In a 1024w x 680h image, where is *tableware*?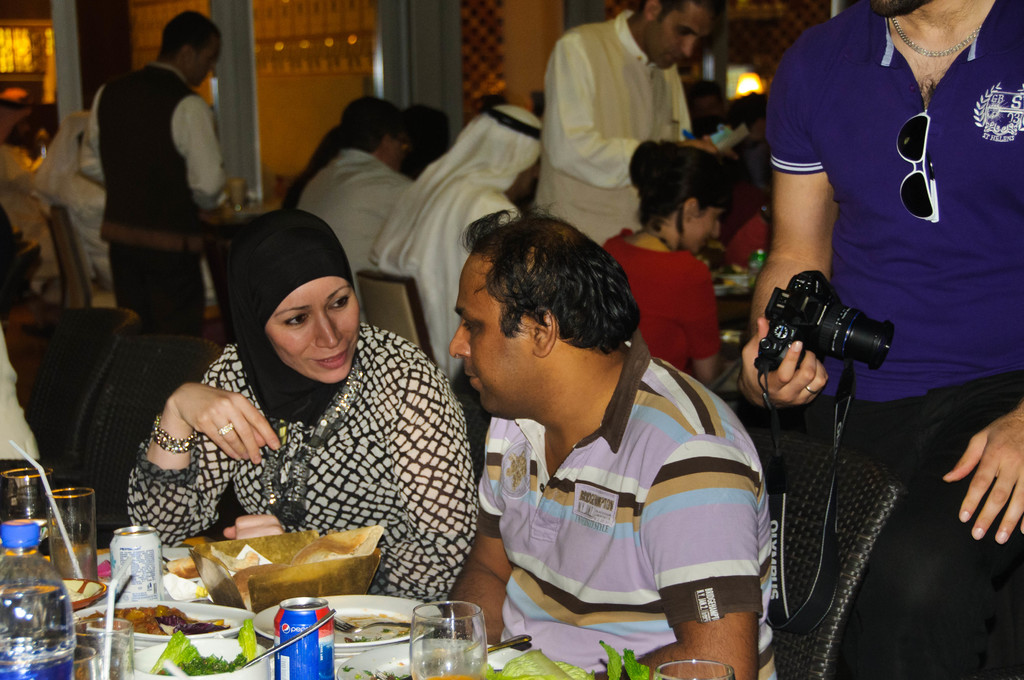
[410,597,487,679].
